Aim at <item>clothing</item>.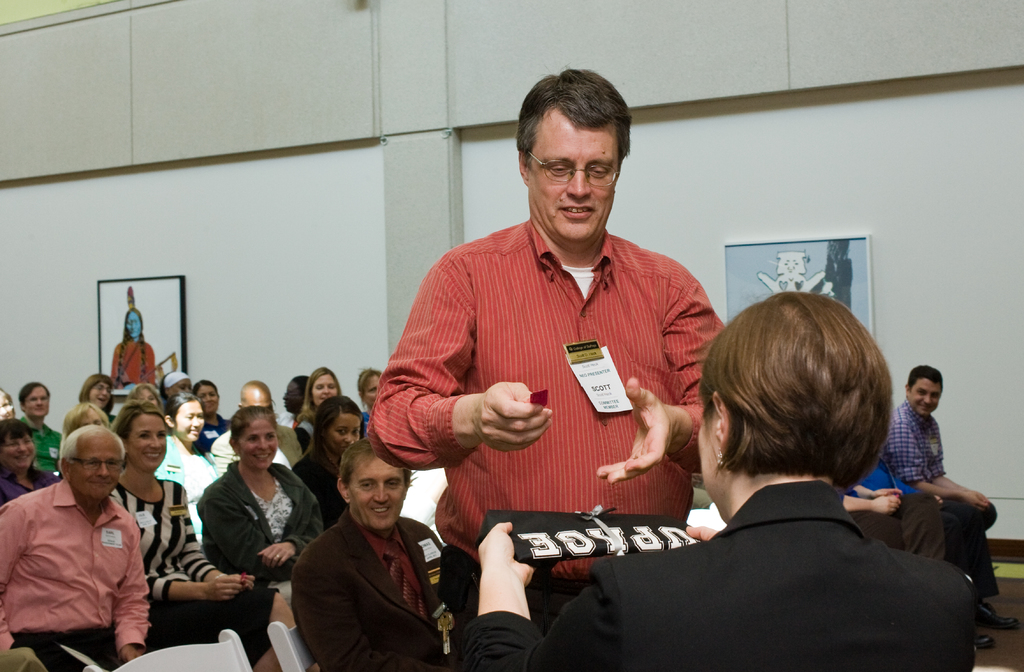
Aimed at crop(151, 436, 223, 520).
